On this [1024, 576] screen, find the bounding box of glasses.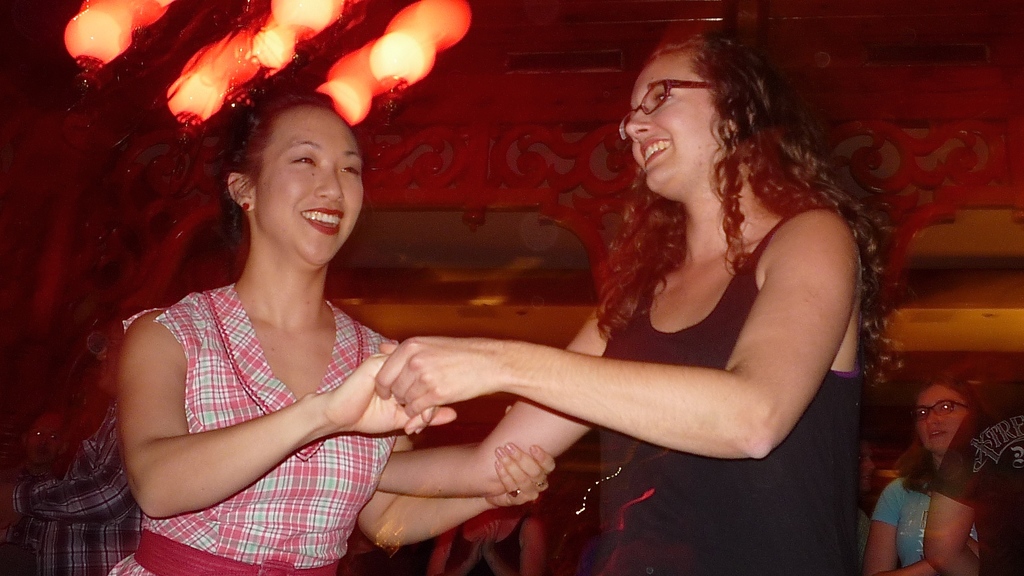
Bounding box: l=904, t=399, r=976, b=425.
